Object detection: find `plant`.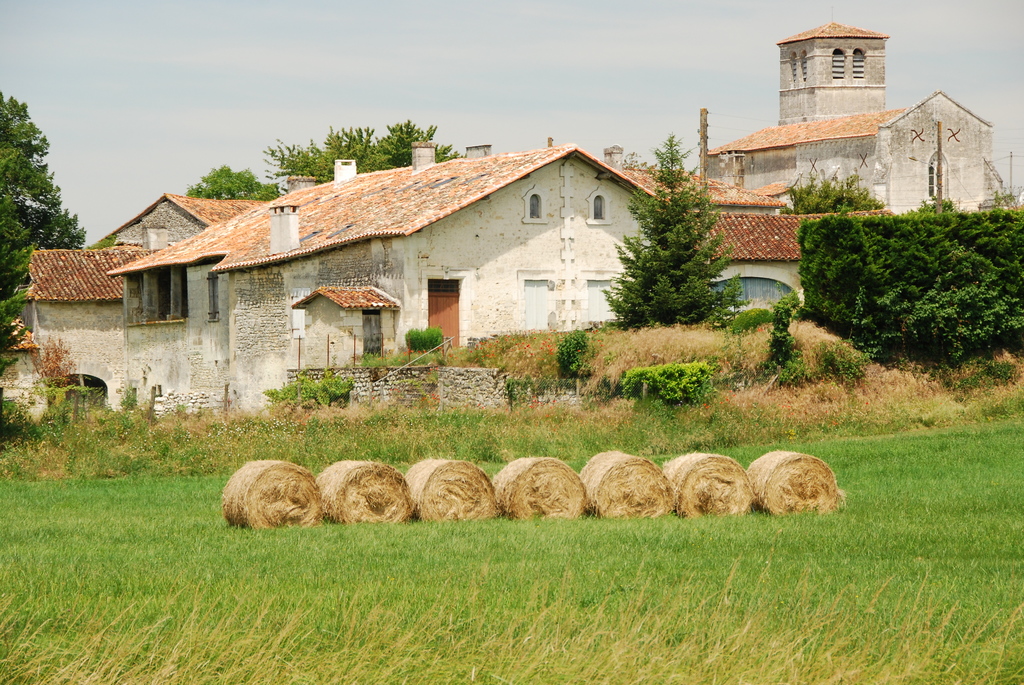
(404,321,447,352).
